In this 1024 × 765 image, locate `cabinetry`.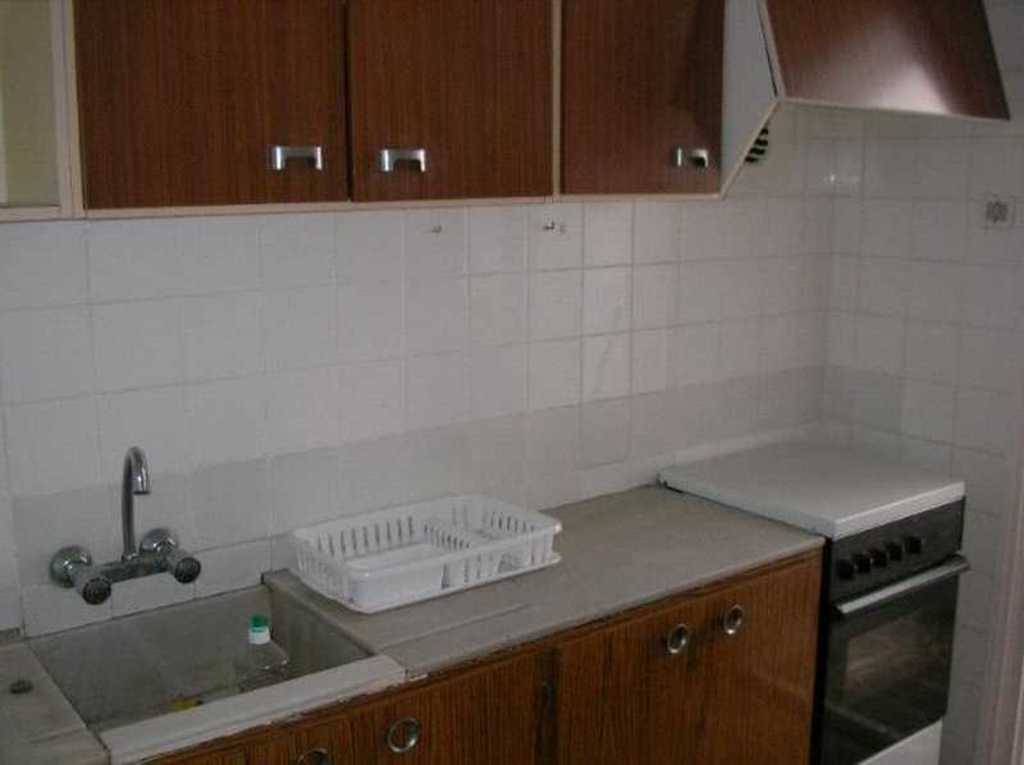
Bounding box: BBox(339, 0, 558, 209).
